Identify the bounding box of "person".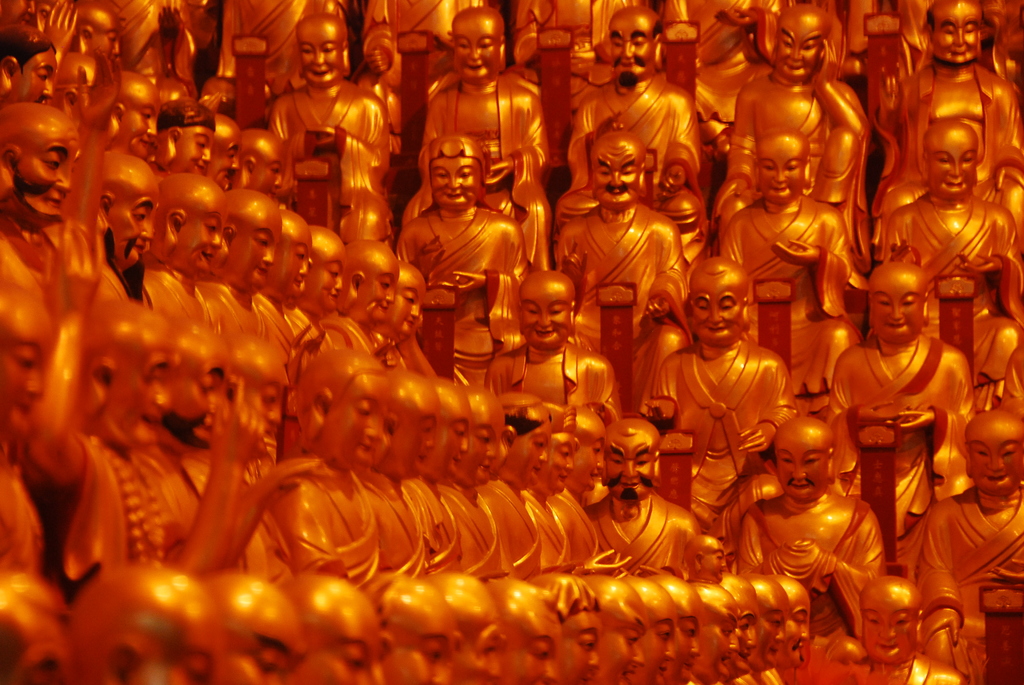
Rect(560, 121, 686, 370).
